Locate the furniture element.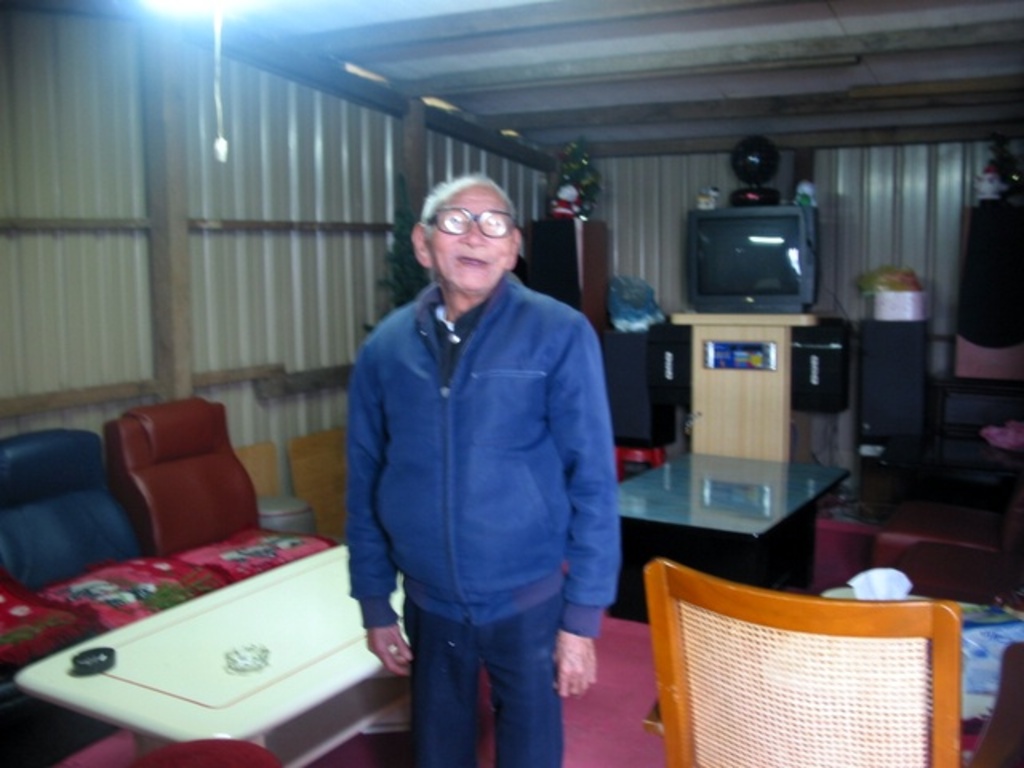
Element bbox: bbox=[0, 582, 102, 766].
